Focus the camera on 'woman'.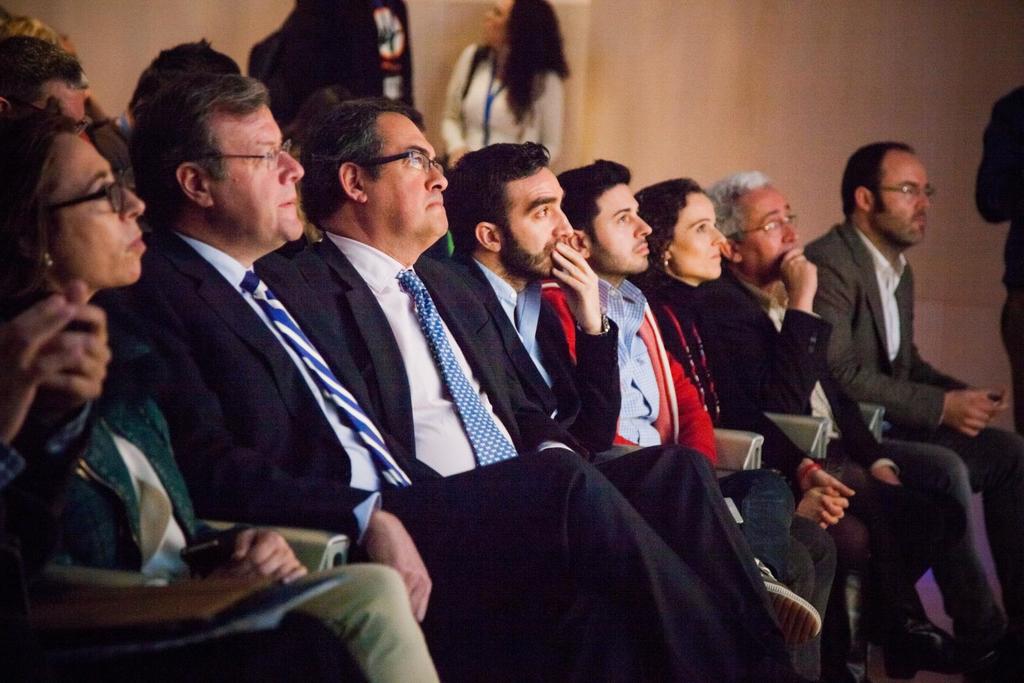
Focus region: Rect(0, 96, 433, 681).
